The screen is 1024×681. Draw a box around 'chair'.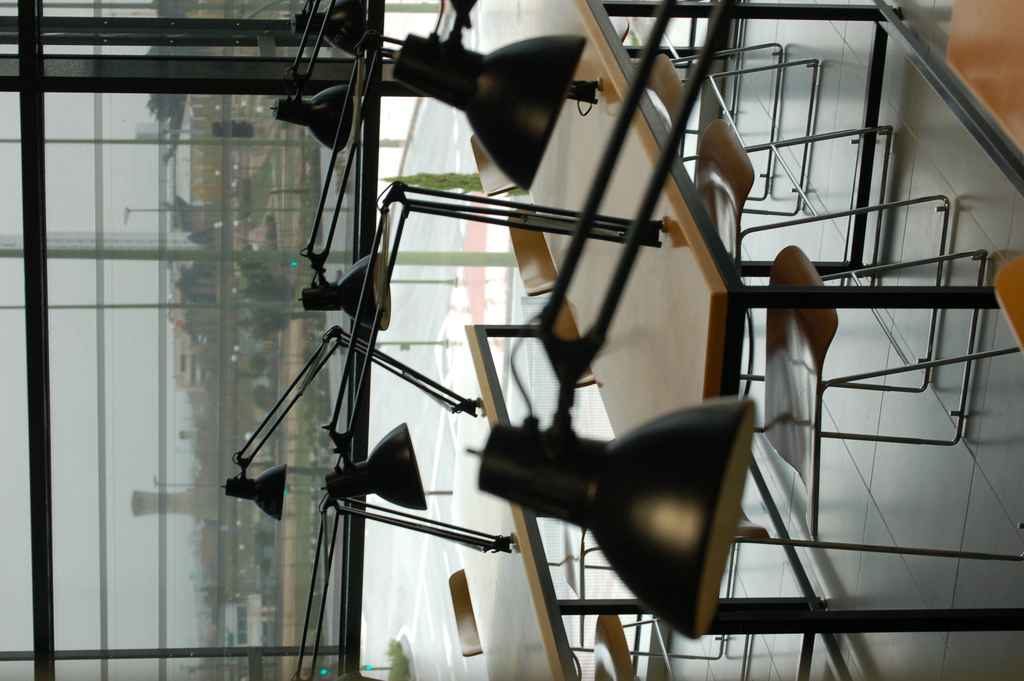
985, 247, 1023, 340.
